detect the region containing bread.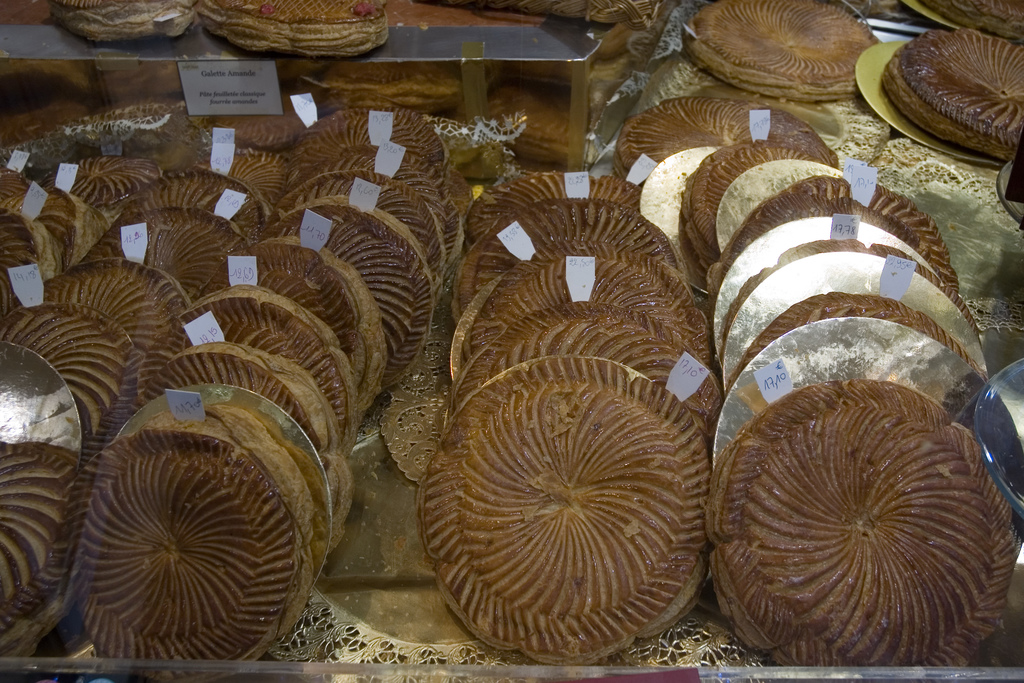
{"x1": 49, "y1": 0, "x2": 194, "y2": 35}.
